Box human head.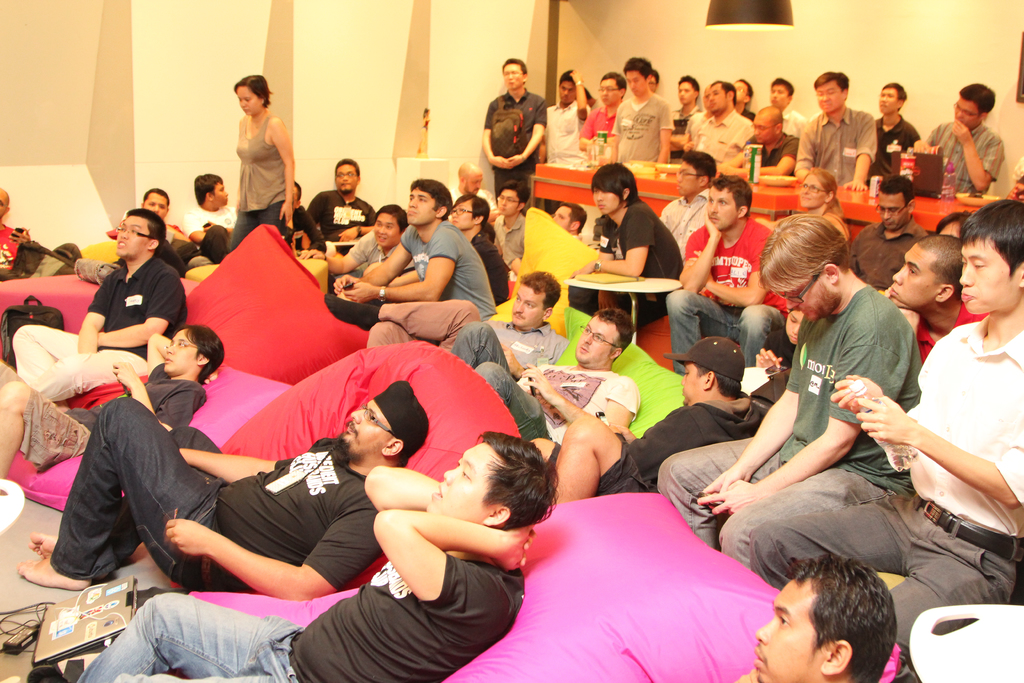
[x1=753, y1=561, x2=894, y2=682].
